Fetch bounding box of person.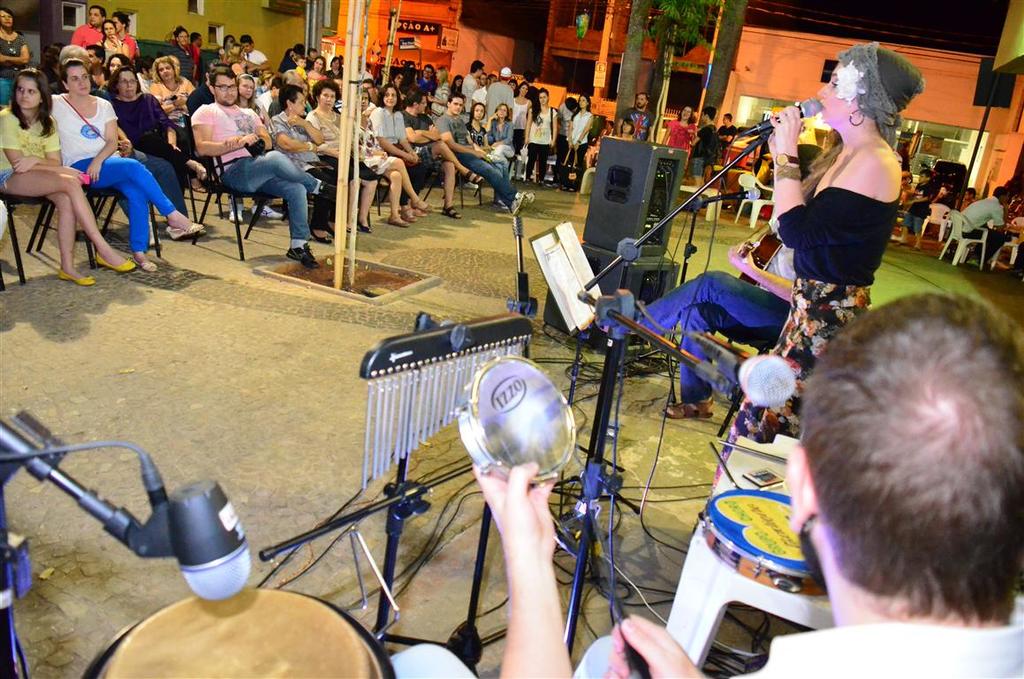
Bbox: locate(385, 294, 1023, 678).
